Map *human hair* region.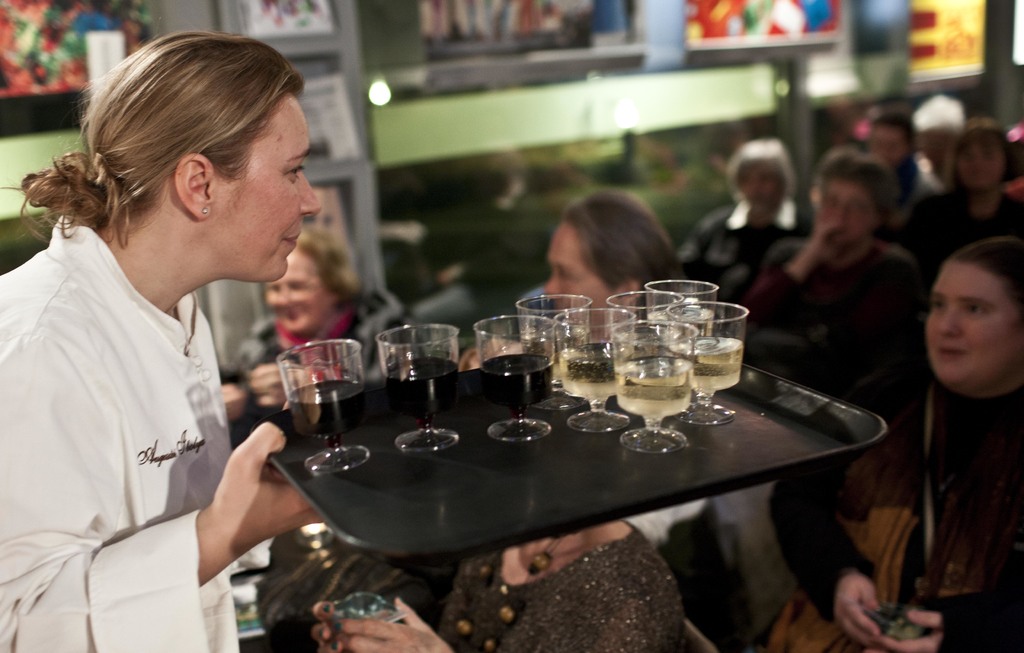
Mapped to 811, 145, 901, 217.
